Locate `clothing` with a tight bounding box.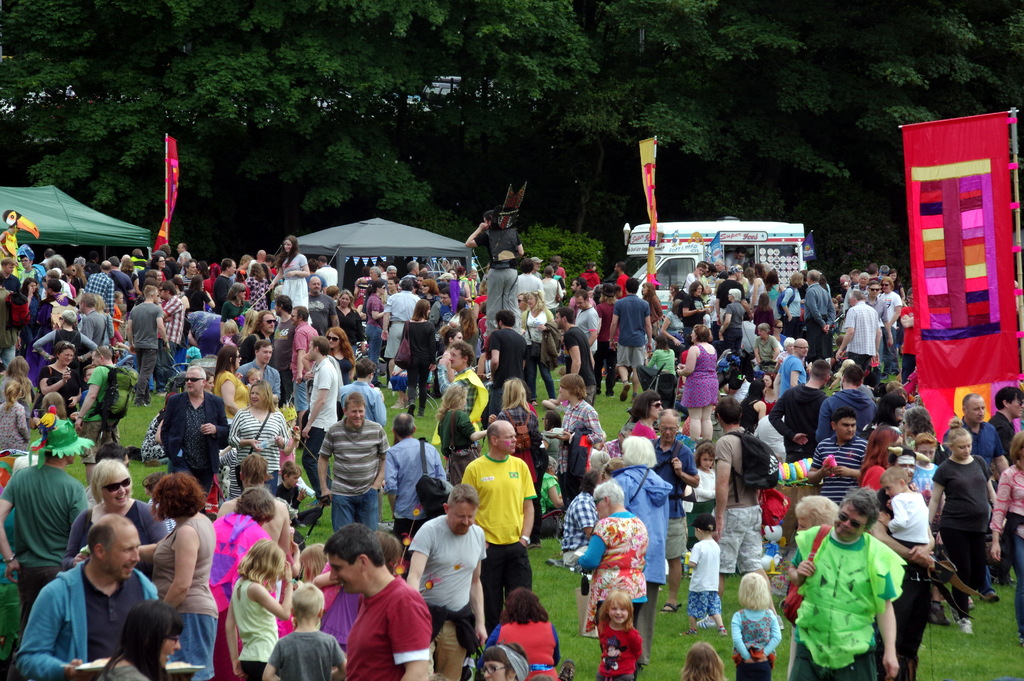
{"x1": 649, "y1": 299, "x2": 669, "y2": 321}.
